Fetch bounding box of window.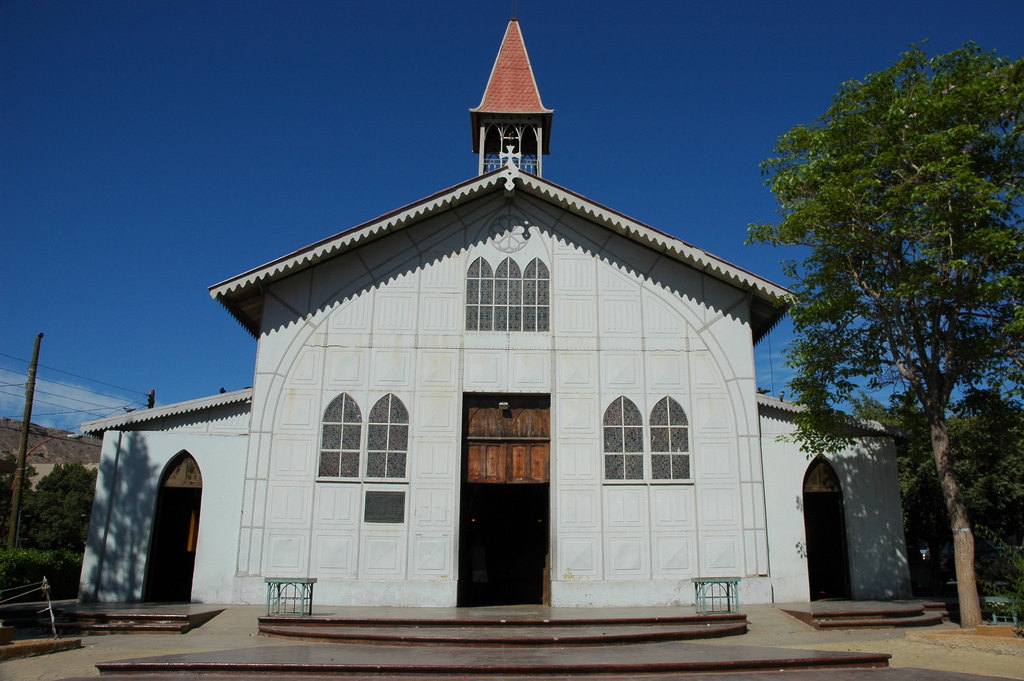
Bbox: (463,250,560,339).
